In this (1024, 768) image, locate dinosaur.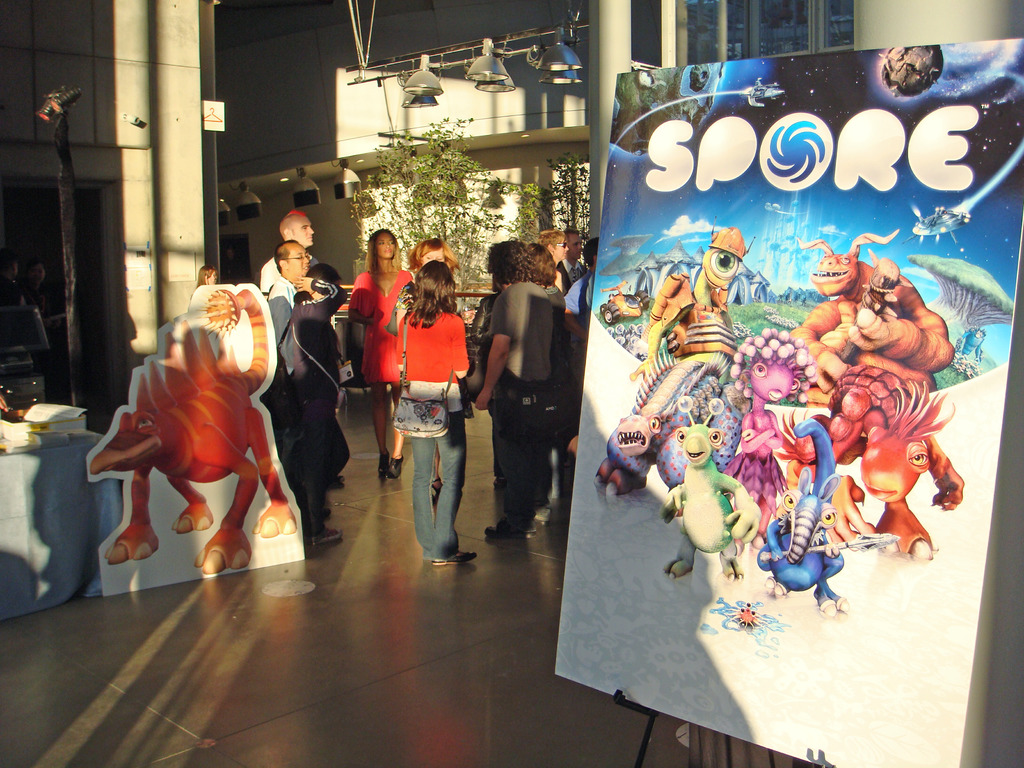
Bounding box: {"x1": 778, "y1": 359, "x2": 964, "y2": 563}.
